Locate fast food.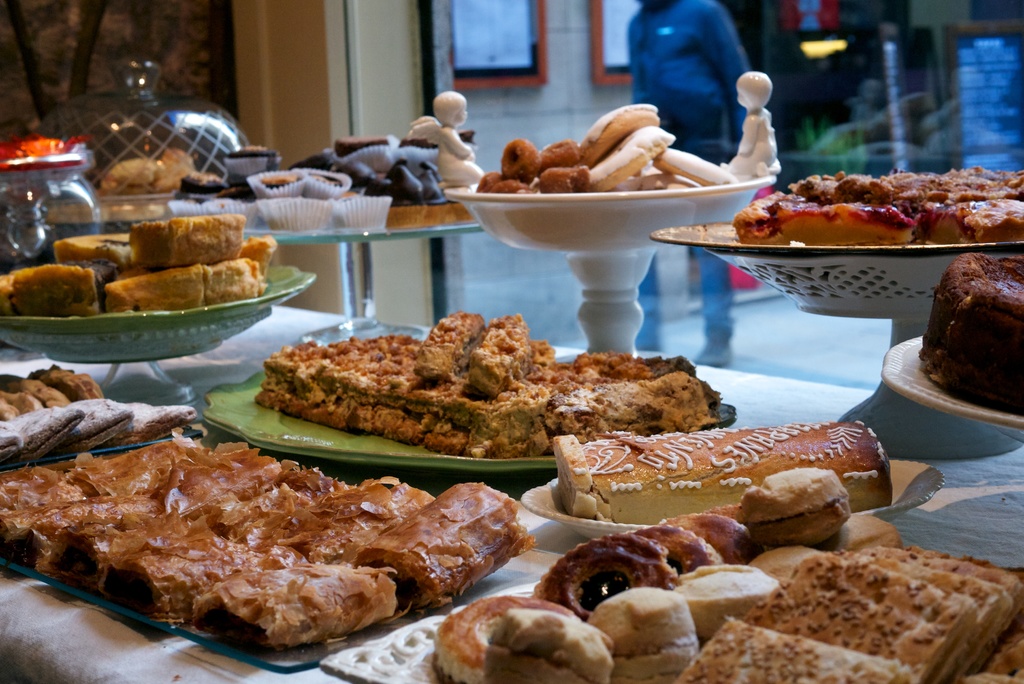
Bounding box: <bbox>109, 268, 208, 311</bbox>.
